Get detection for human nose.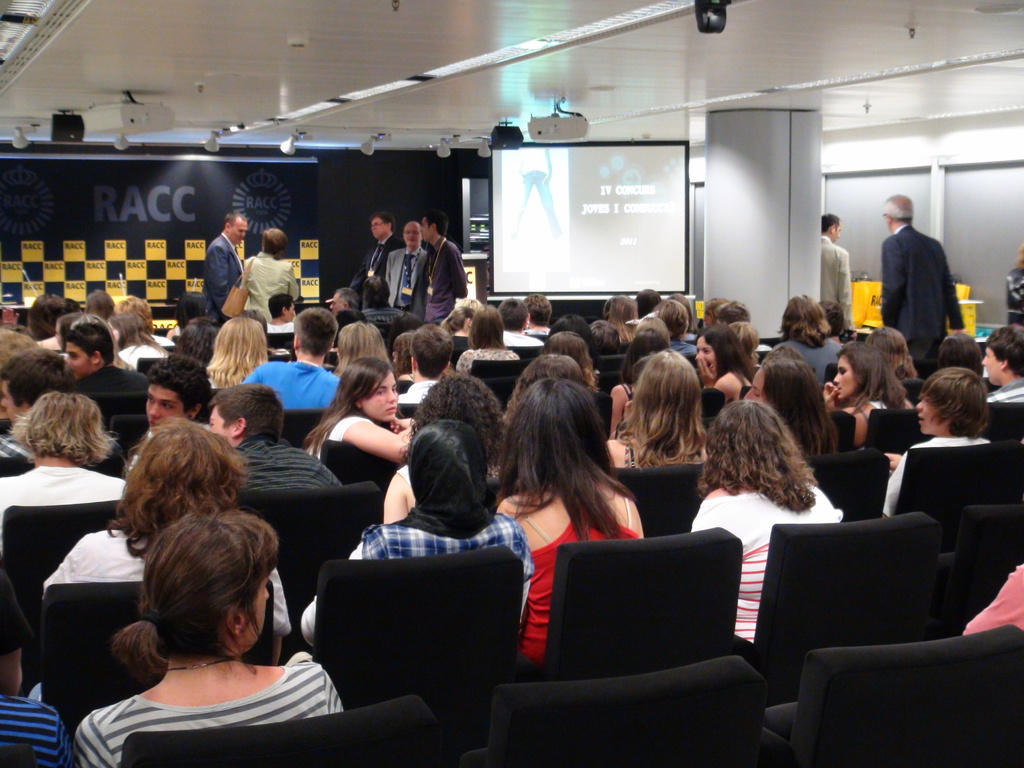
Detection: bbox=(260, 584, 271, 596).
